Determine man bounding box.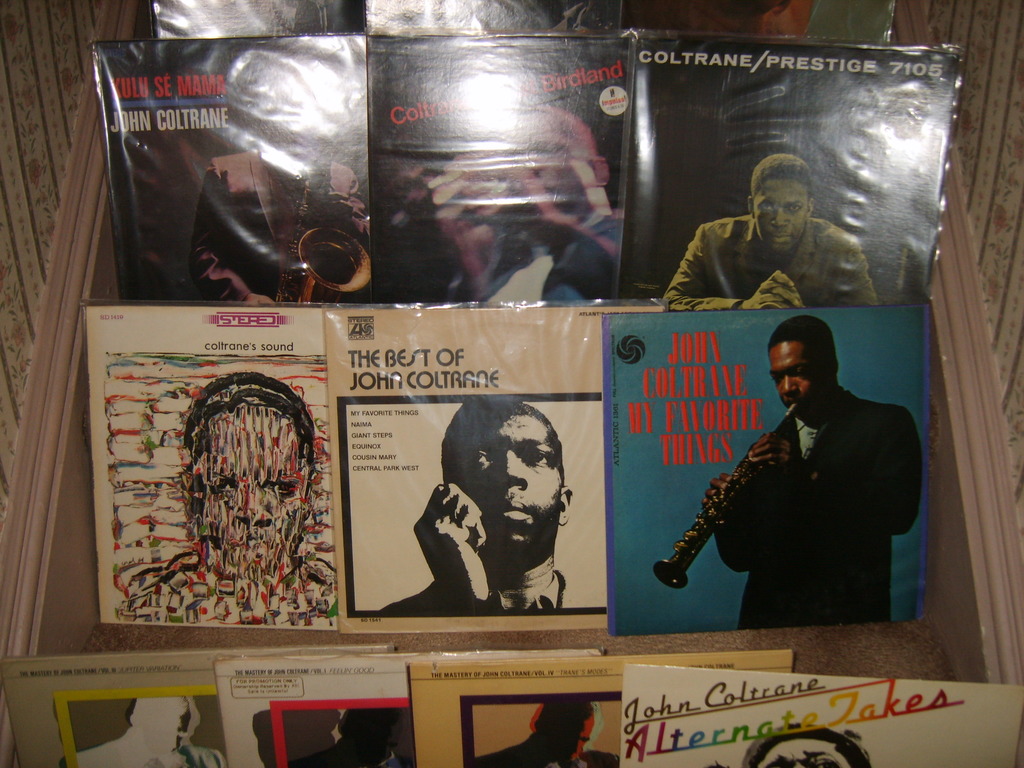
Determined: [657, 150, 882, 309].
